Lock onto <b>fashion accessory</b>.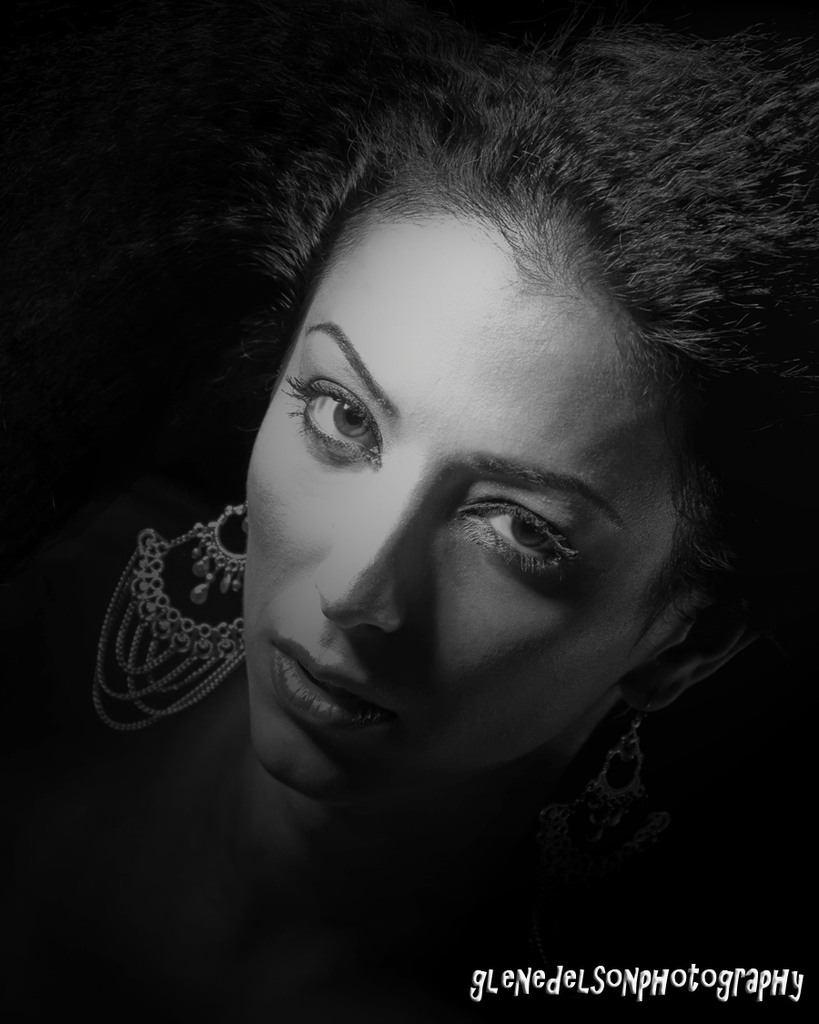
Locked: x1=93, y1=497, x2=249, y2=732.
